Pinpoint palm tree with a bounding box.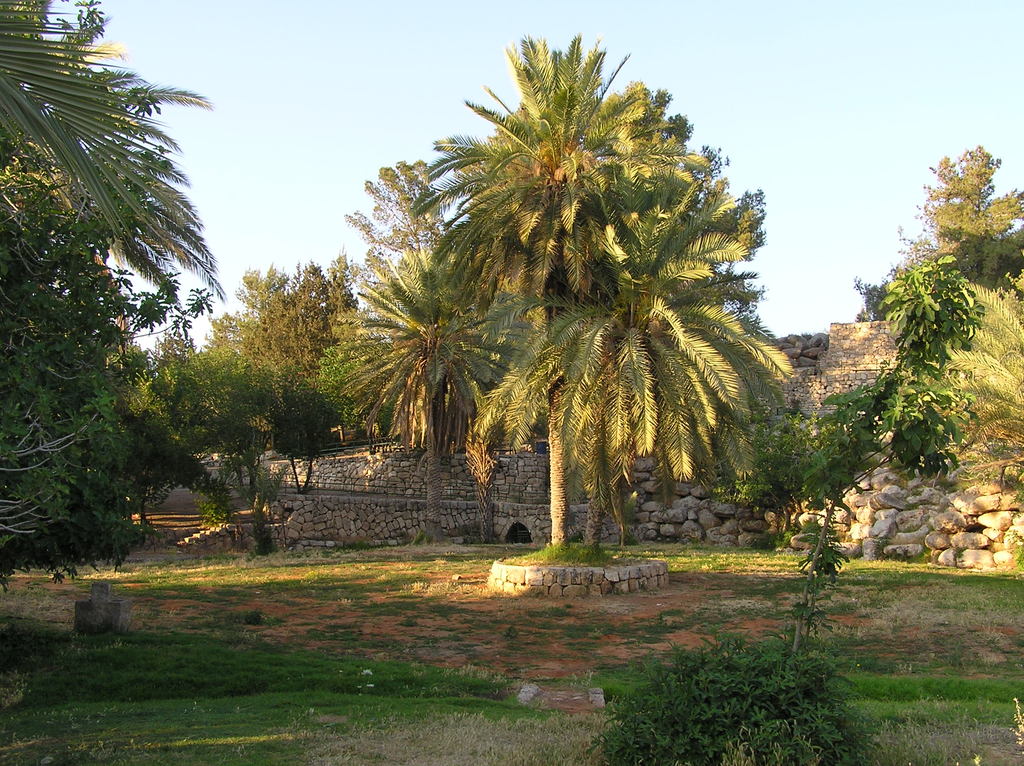
[317,244,522,538].
